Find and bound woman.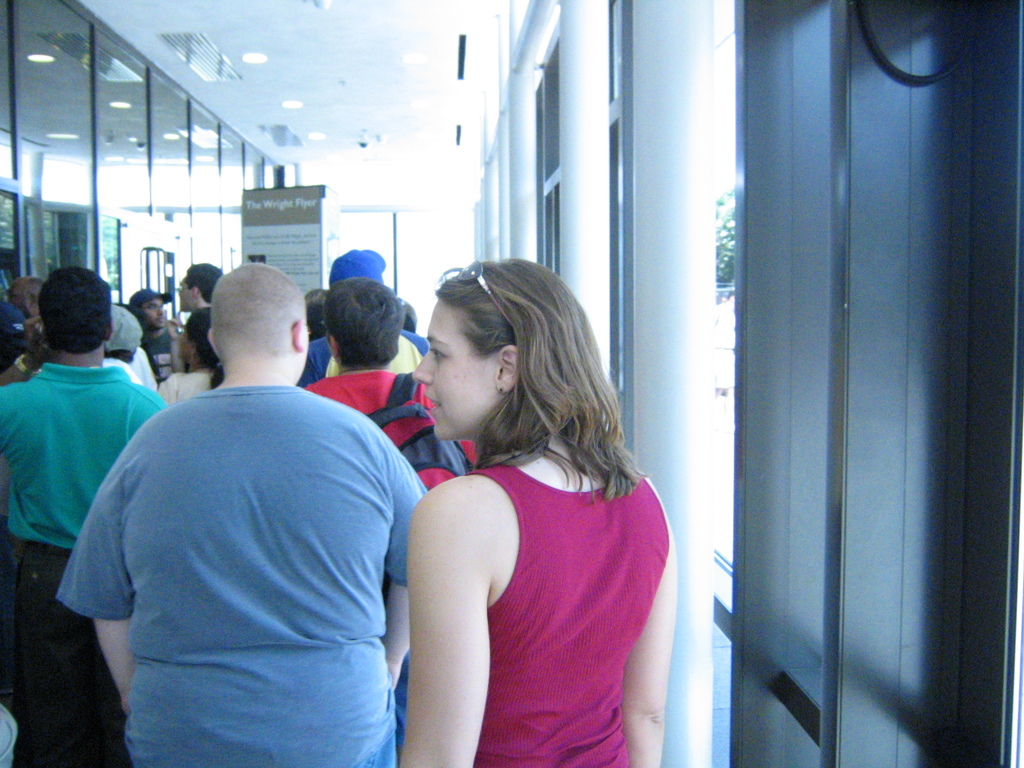
Bound: 156 307 223 400.
